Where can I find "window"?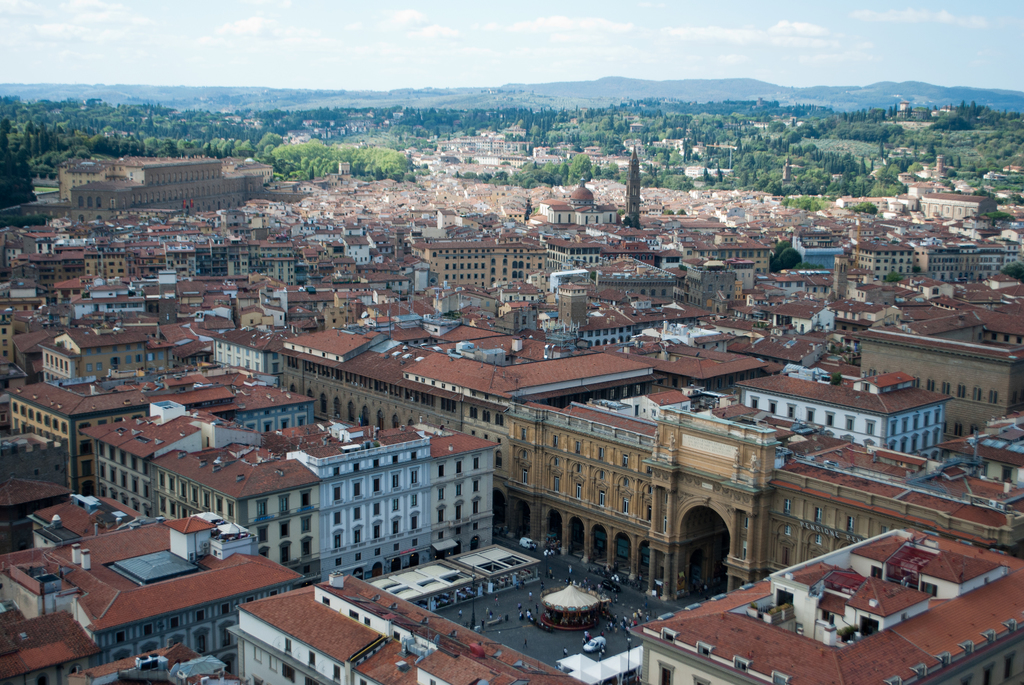
You can find it at x1=984 y1=666 x2=992 y2=684.
